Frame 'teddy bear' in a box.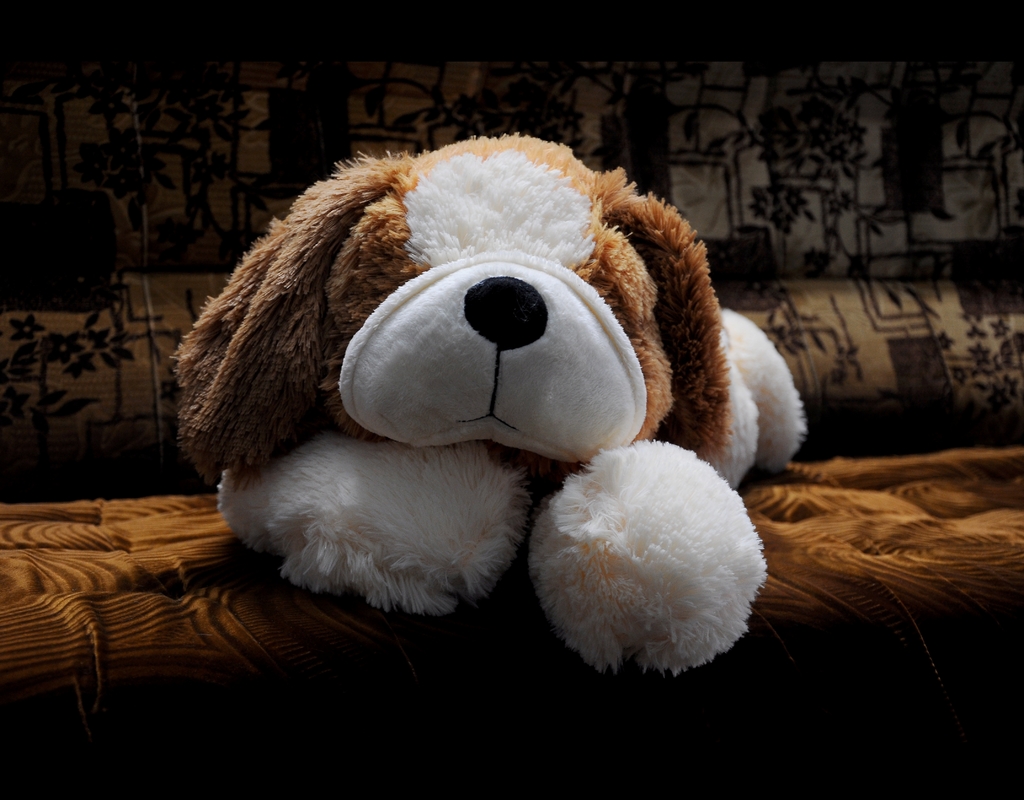
177,133,811,683.
